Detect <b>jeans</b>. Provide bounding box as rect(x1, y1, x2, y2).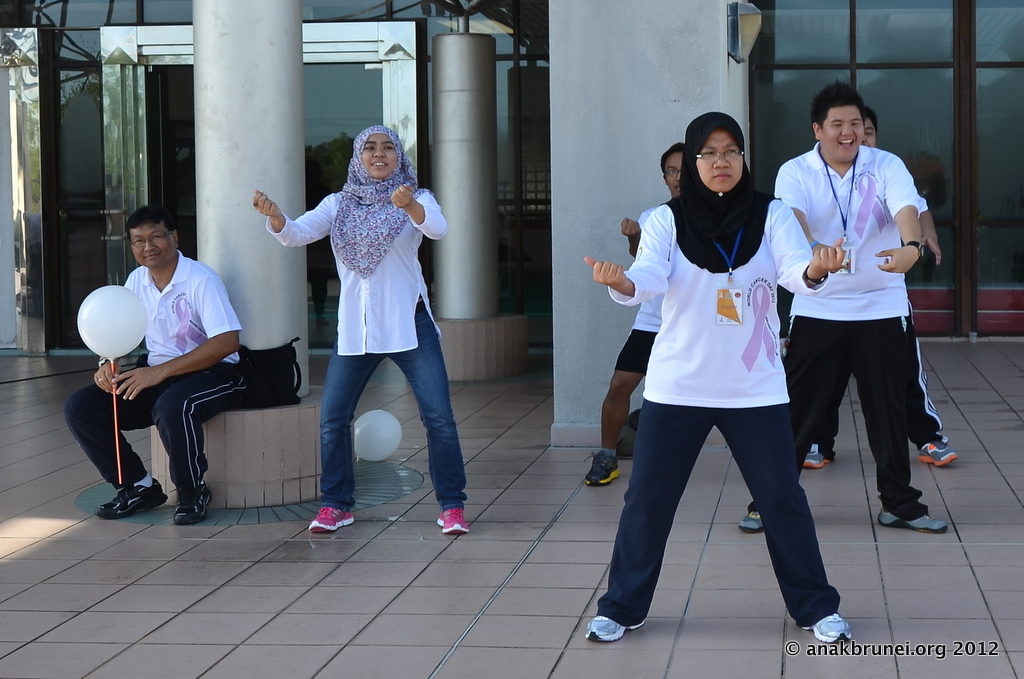
rect(308, 325, 468, 508).
